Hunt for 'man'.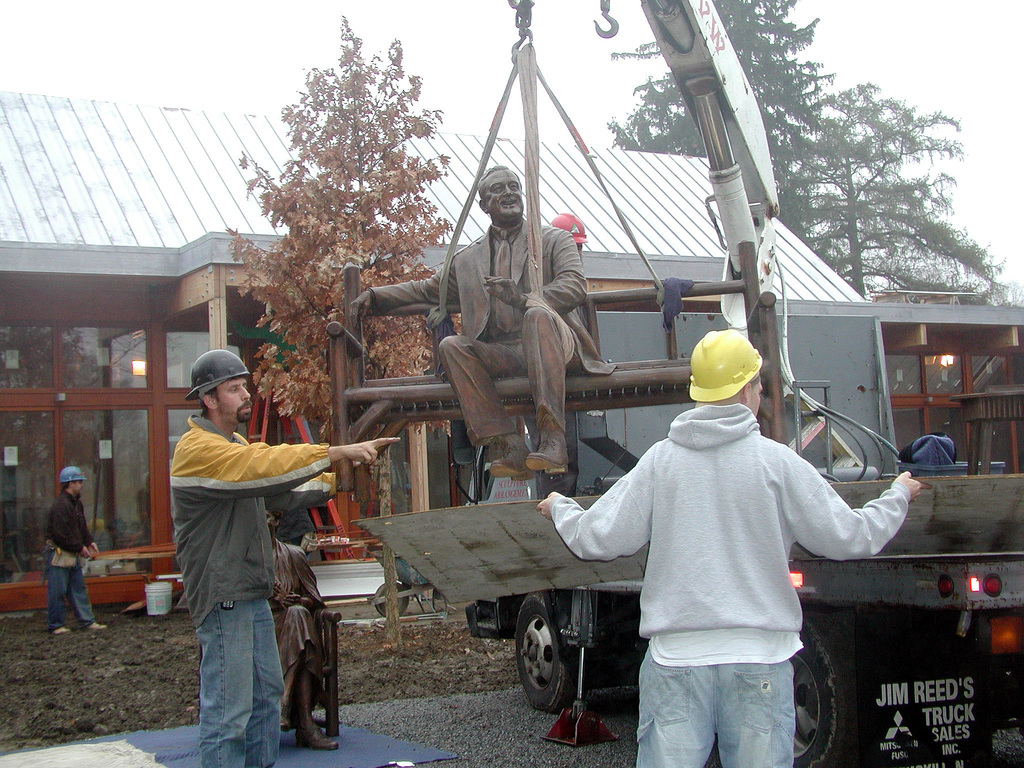
Hunted down at bbox(537, 331, 935, 767).
